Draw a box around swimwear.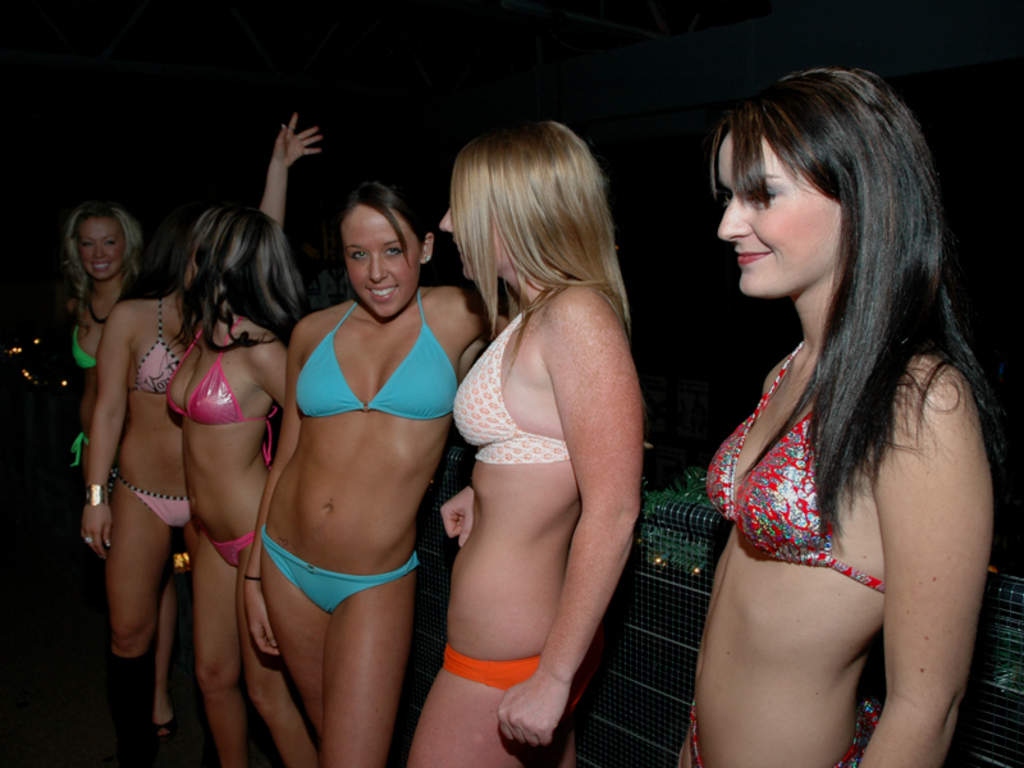
191/527/257/570.
